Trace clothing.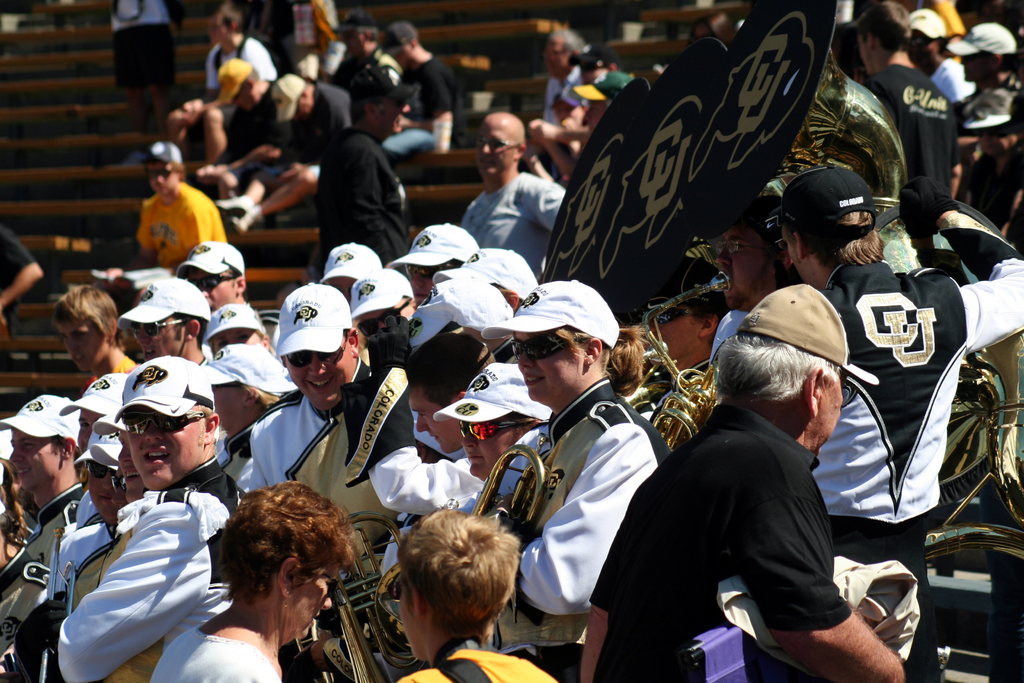
Traced to 995 68 1023 94.
